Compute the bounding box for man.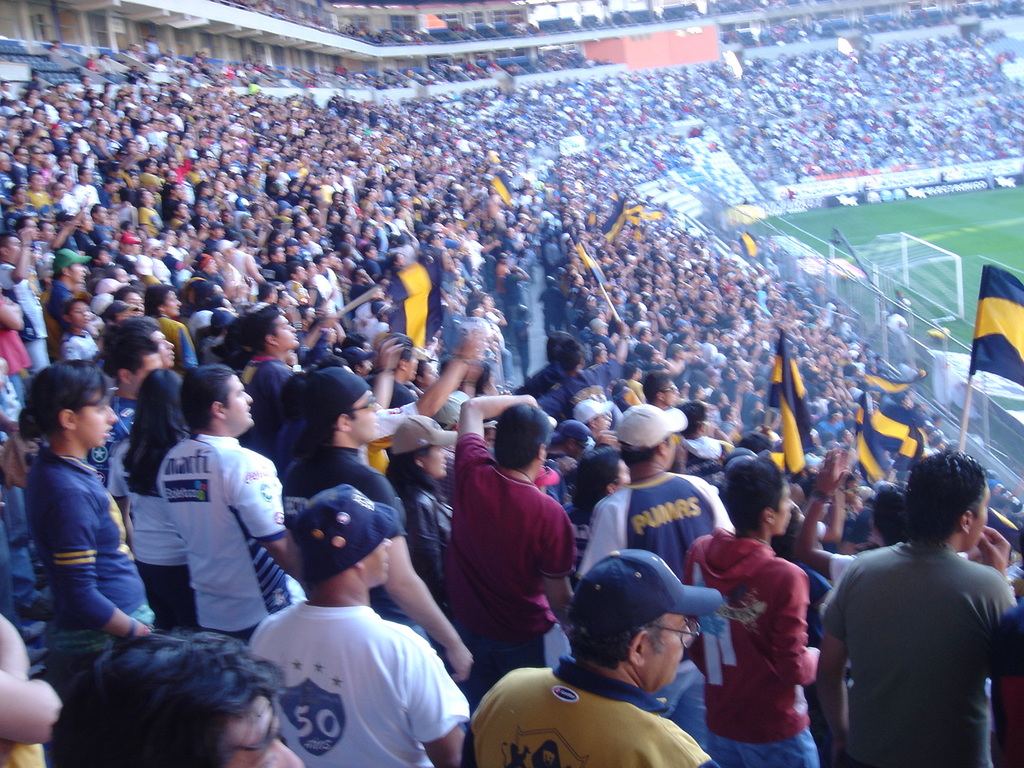
Rect(803, 434, 1023, 767).
